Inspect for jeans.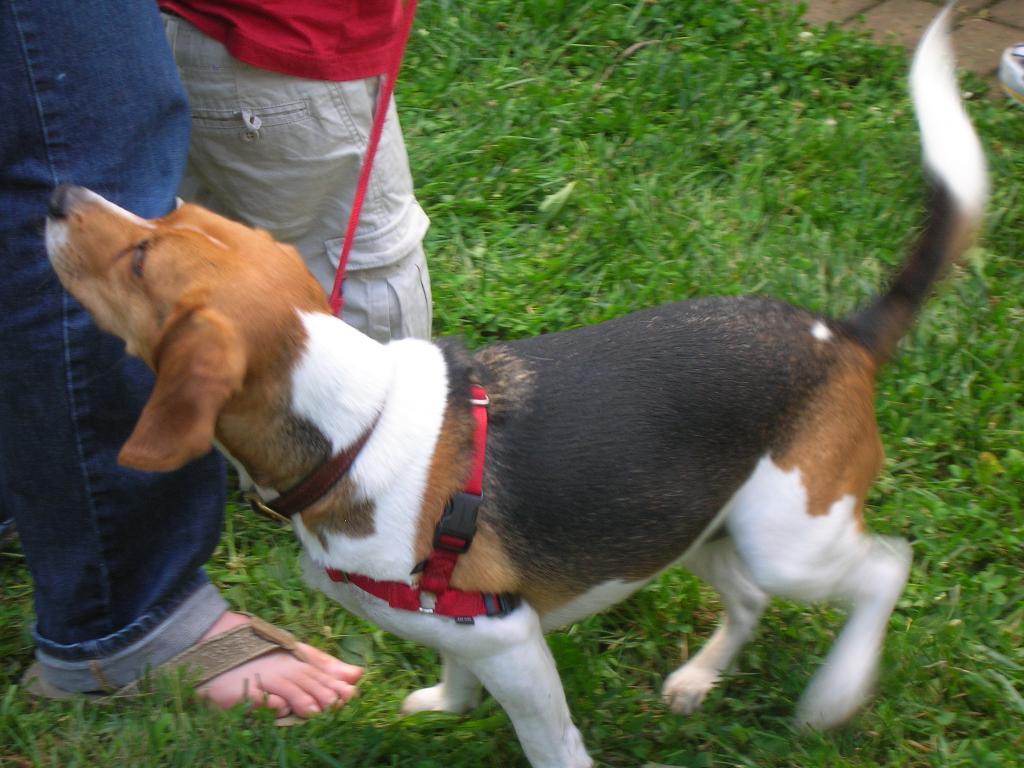
Inspection: bbox=(0, 0, 232, 692).
